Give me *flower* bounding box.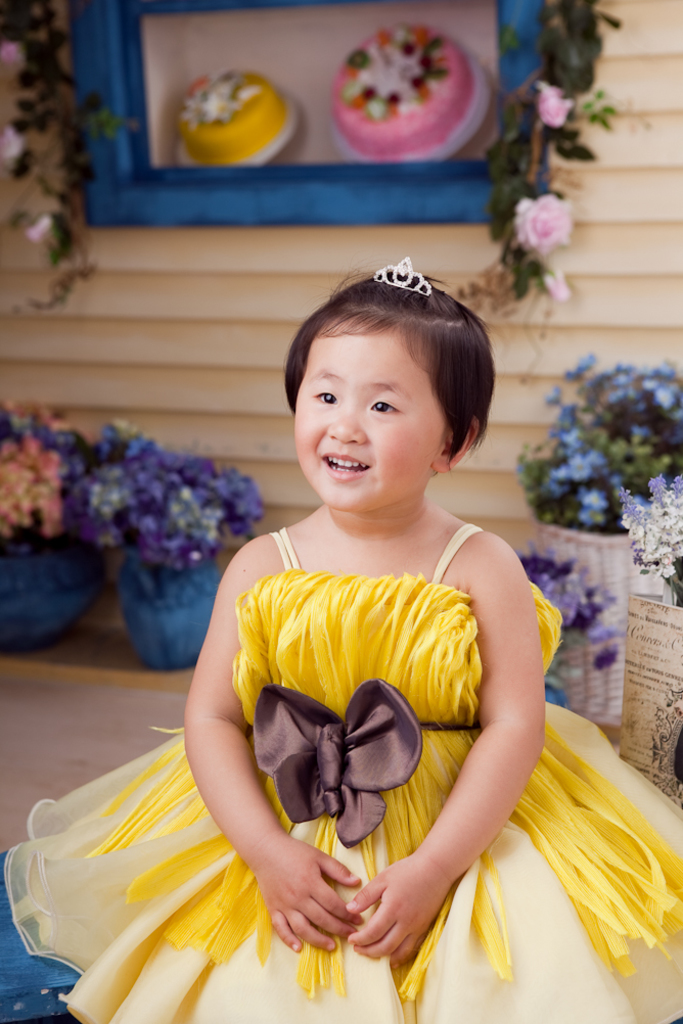
[547,674,566,705].
